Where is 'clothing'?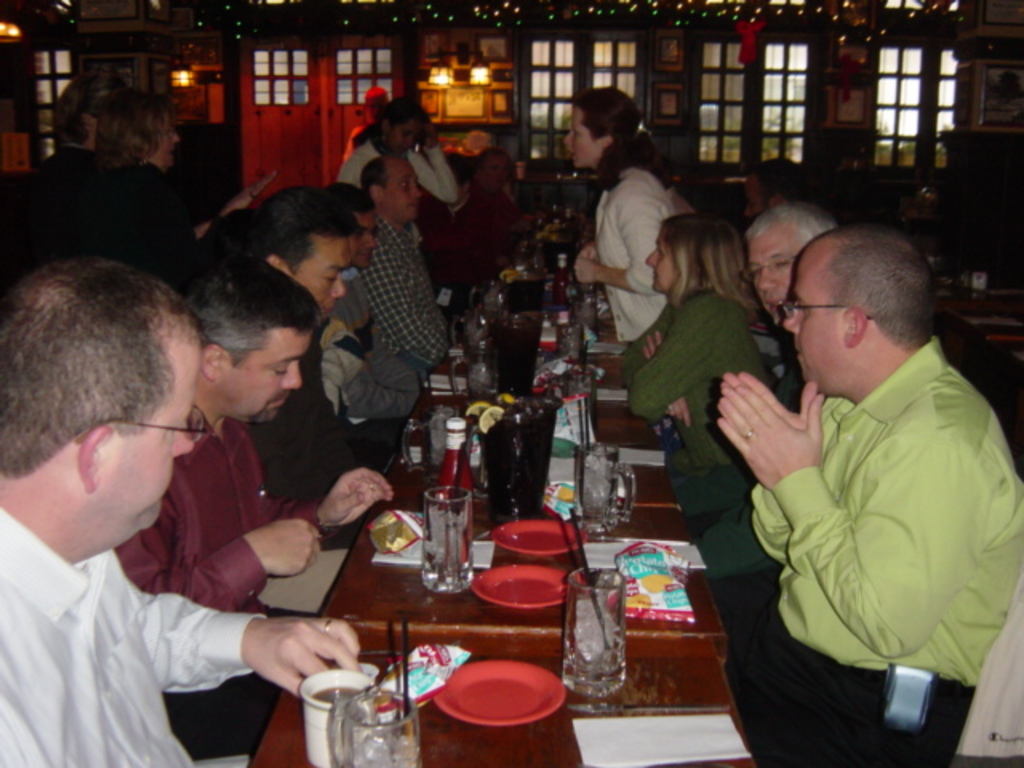
717/262/1002/739.
